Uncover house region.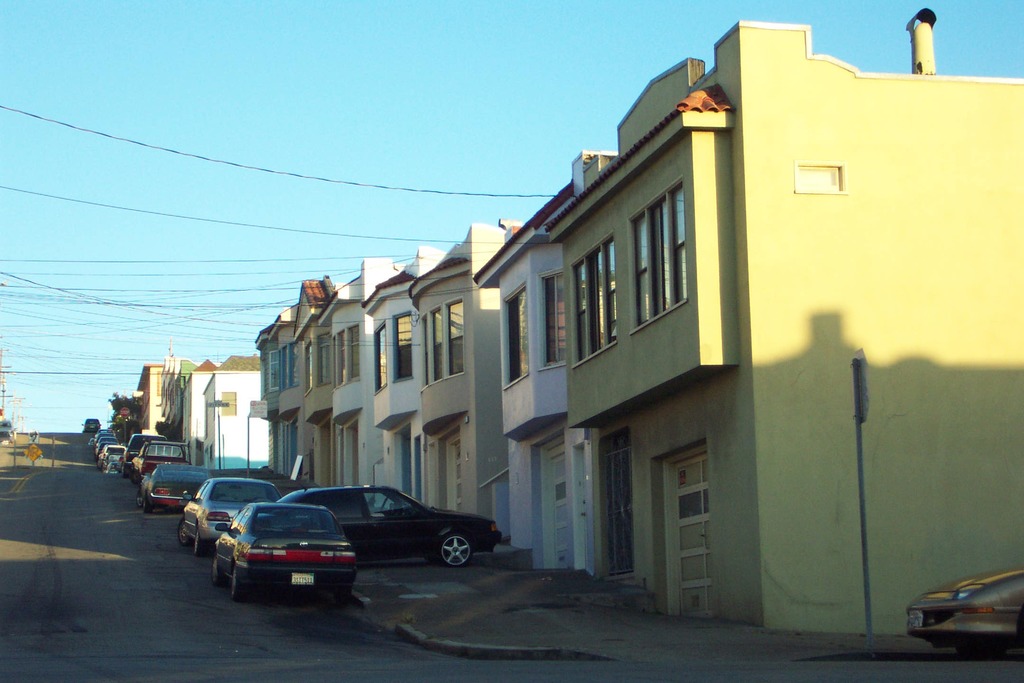
Uncovered: locate(136, 363, 172, 438).
